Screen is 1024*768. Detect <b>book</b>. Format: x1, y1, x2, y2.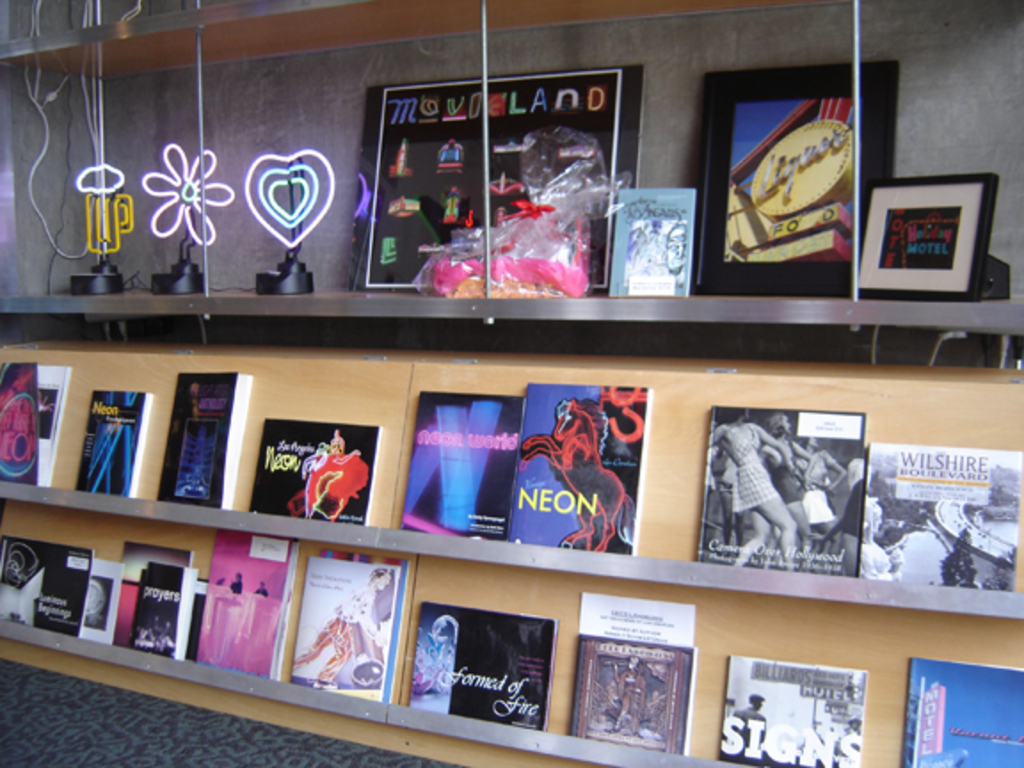
201, 523, 302, 679.
